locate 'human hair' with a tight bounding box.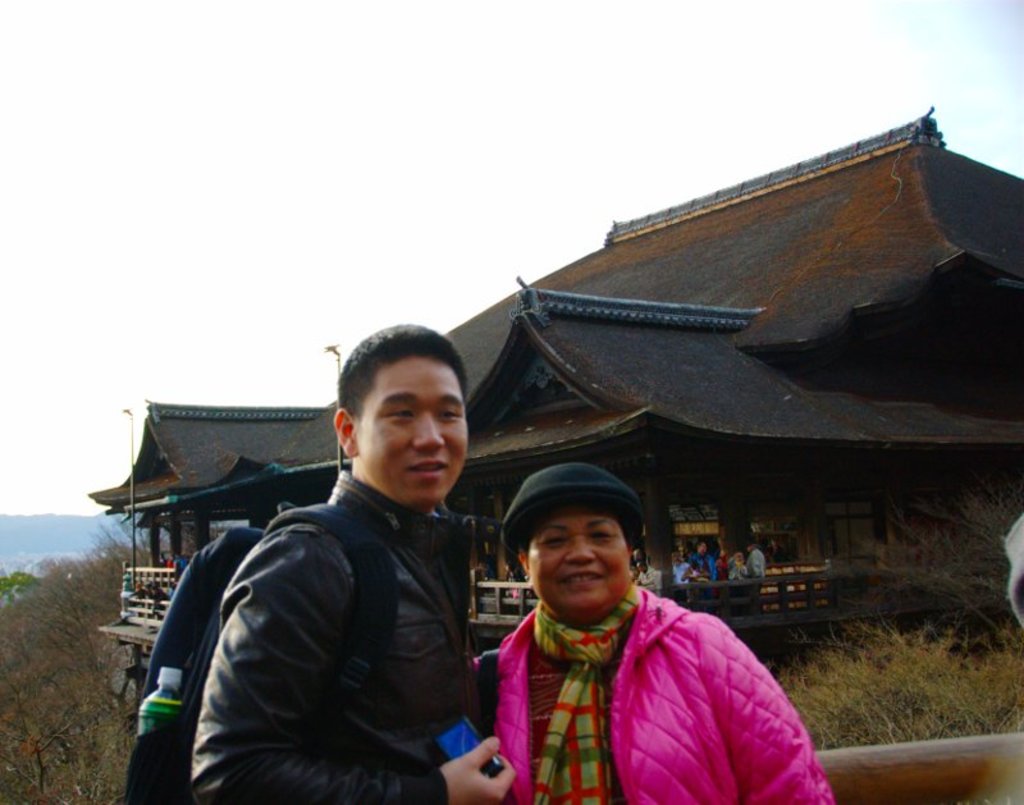
box=[339, 321, 467, 424].
